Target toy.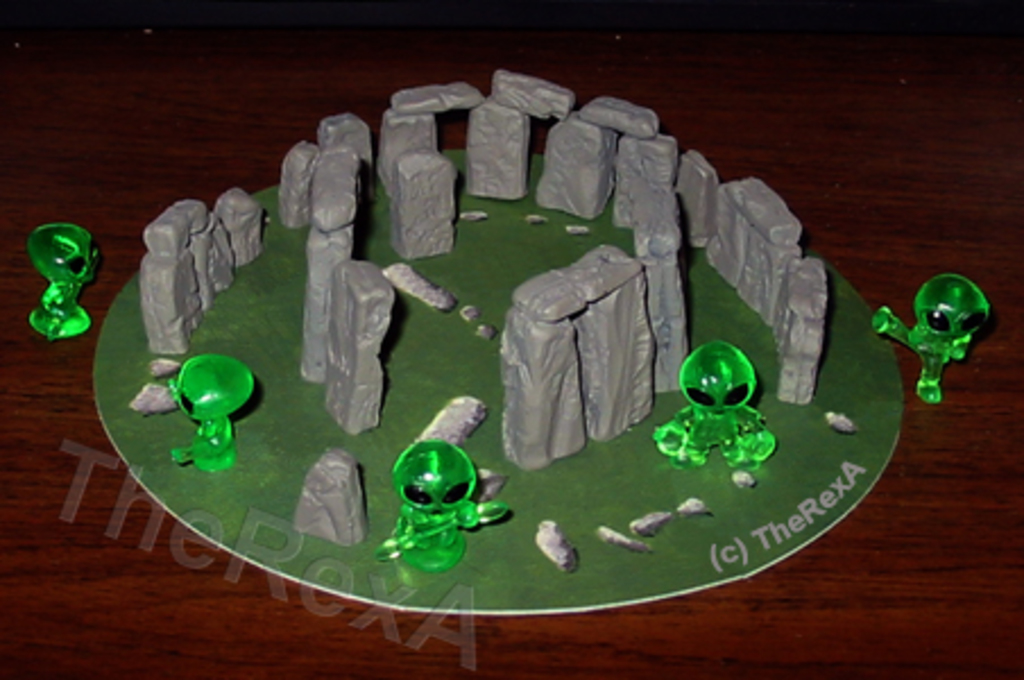
Target region: (x1=596, y1=131, x2=673, y2=231).
